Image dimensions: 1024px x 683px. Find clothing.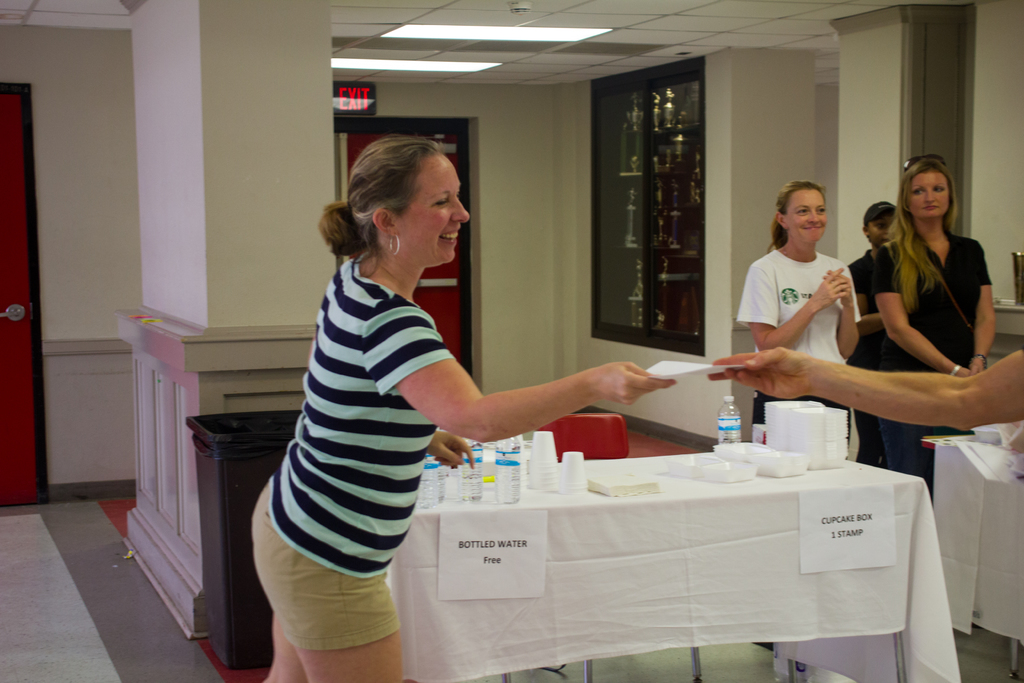
detection(234, 213, 475, 666).
